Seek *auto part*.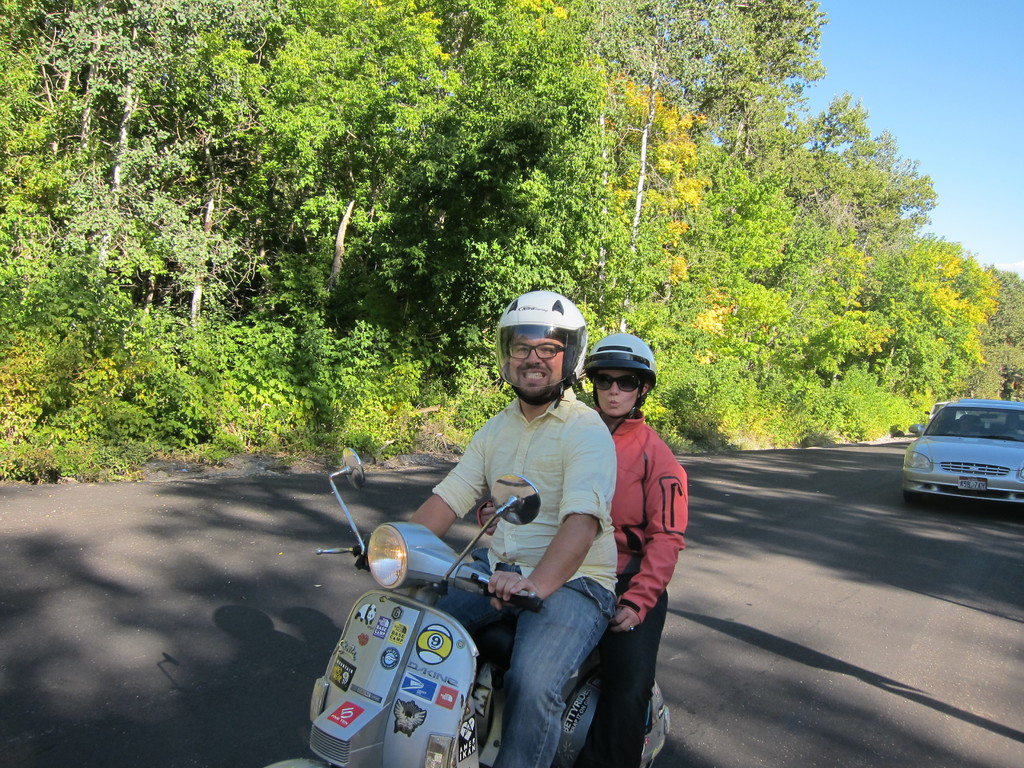
detection(899, 396, 1022, 508).
